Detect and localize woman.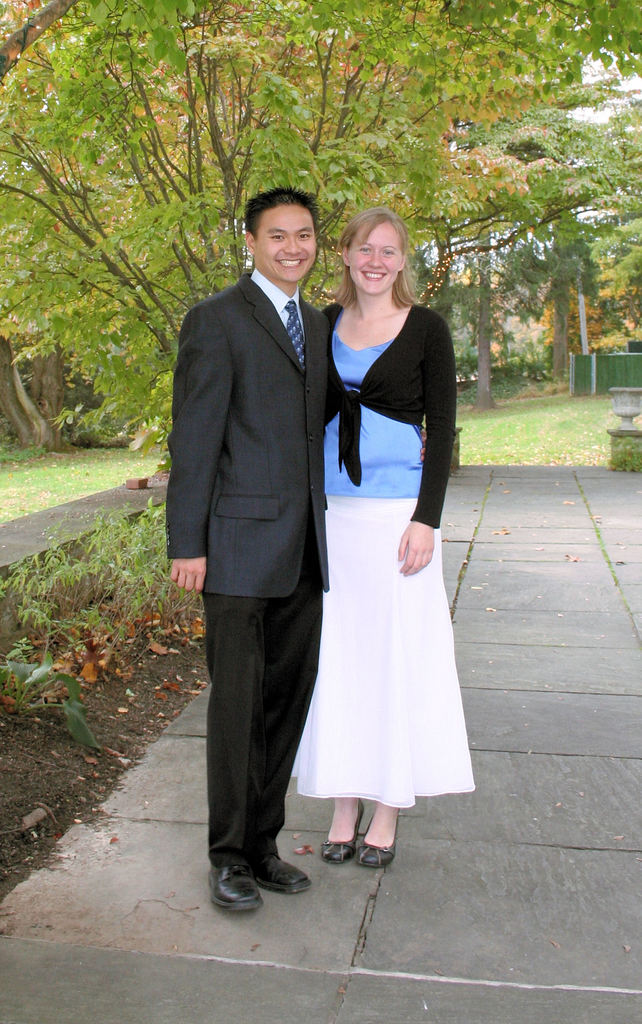
Localized at (292,202,467,862).
